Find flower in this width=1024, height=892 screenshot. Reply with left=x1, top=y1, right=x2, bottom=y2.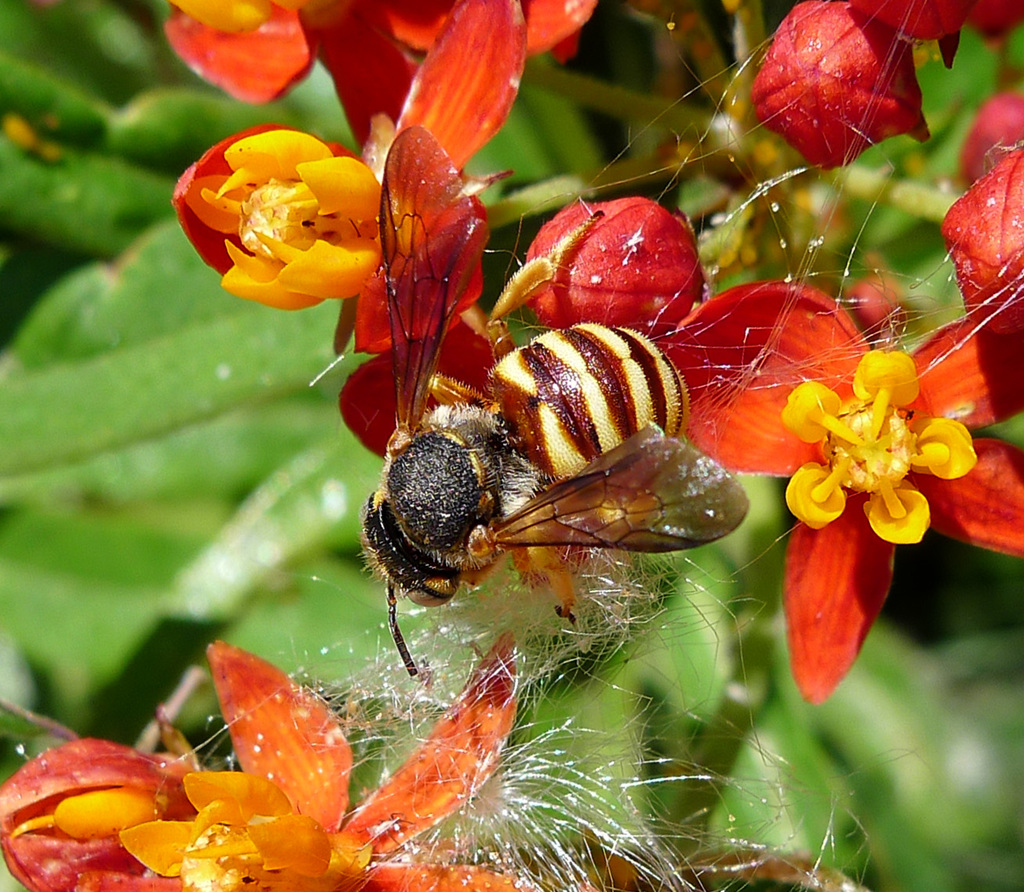
left=493, top=189, right=698, bottom=333.
